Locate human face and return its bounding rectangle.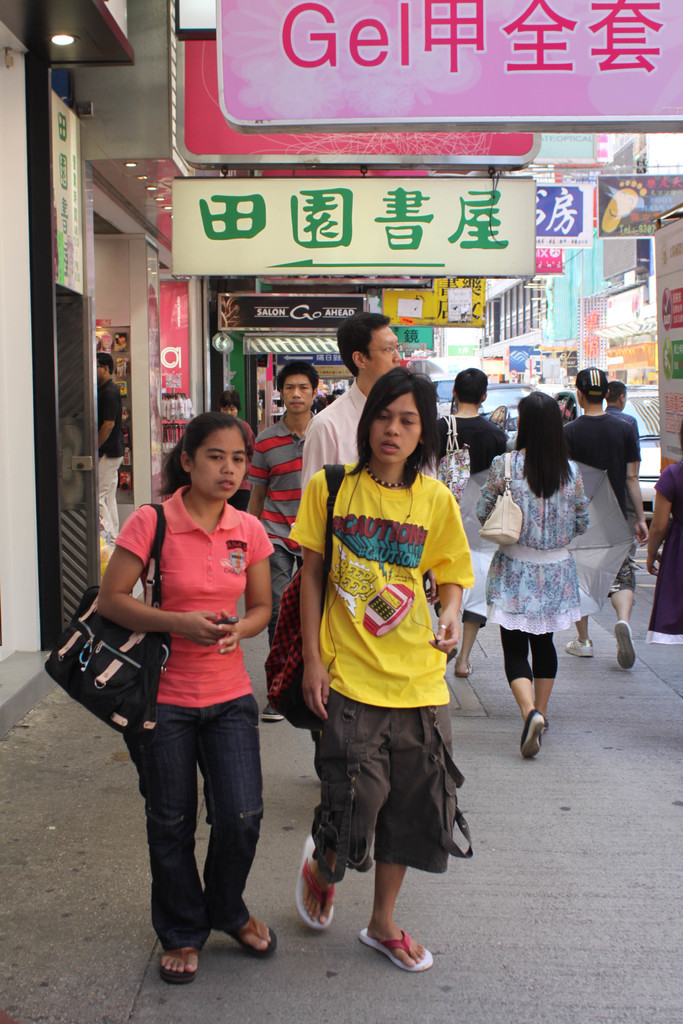
x1=371, y1=325, x2=406, y2=371.
